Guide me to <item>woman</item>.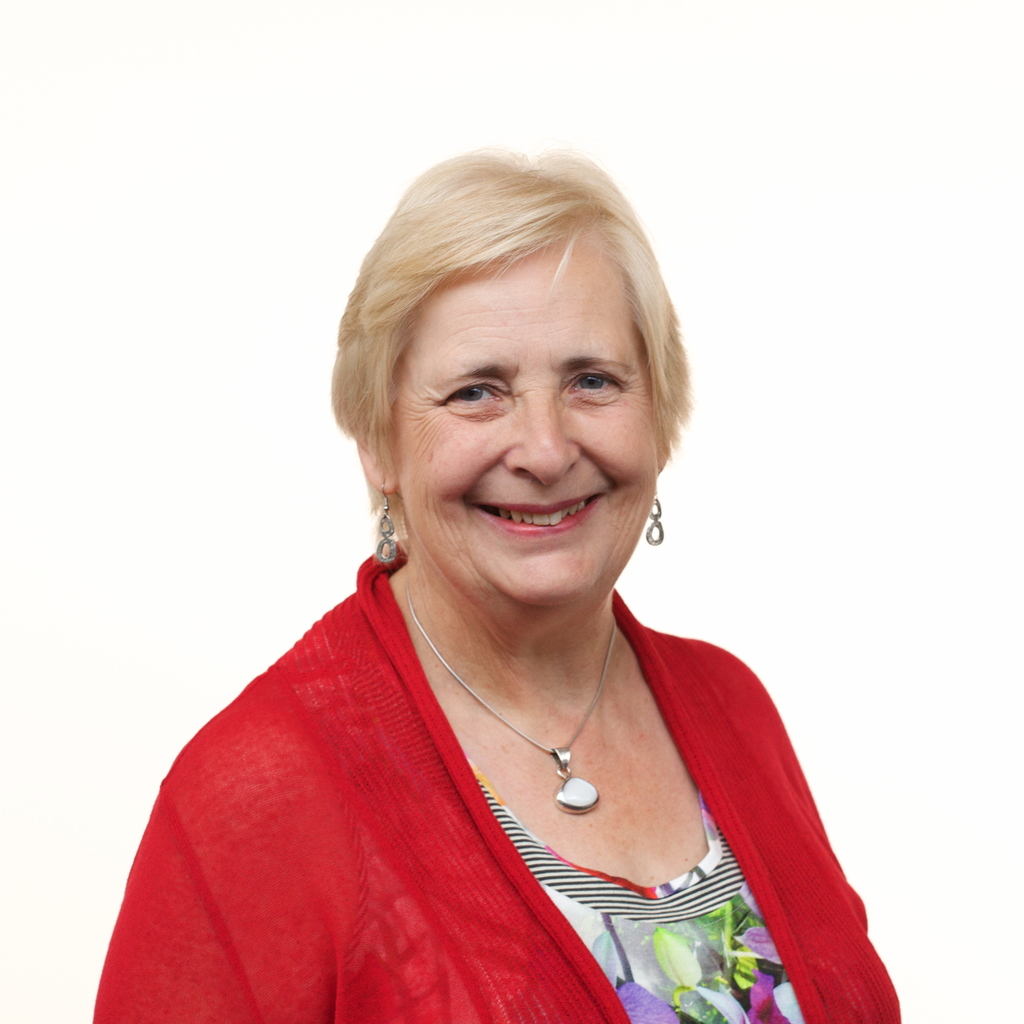
Guidance: (81,125,925,1011).
